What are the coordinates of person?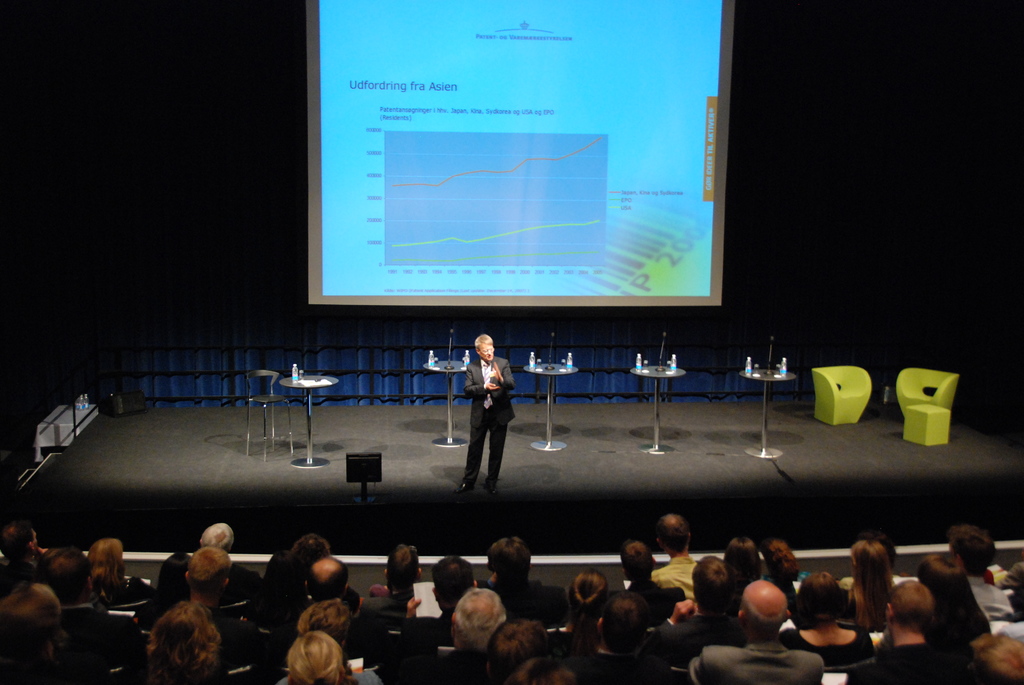
x1=167, y1=546, x2=244, y2=629.
